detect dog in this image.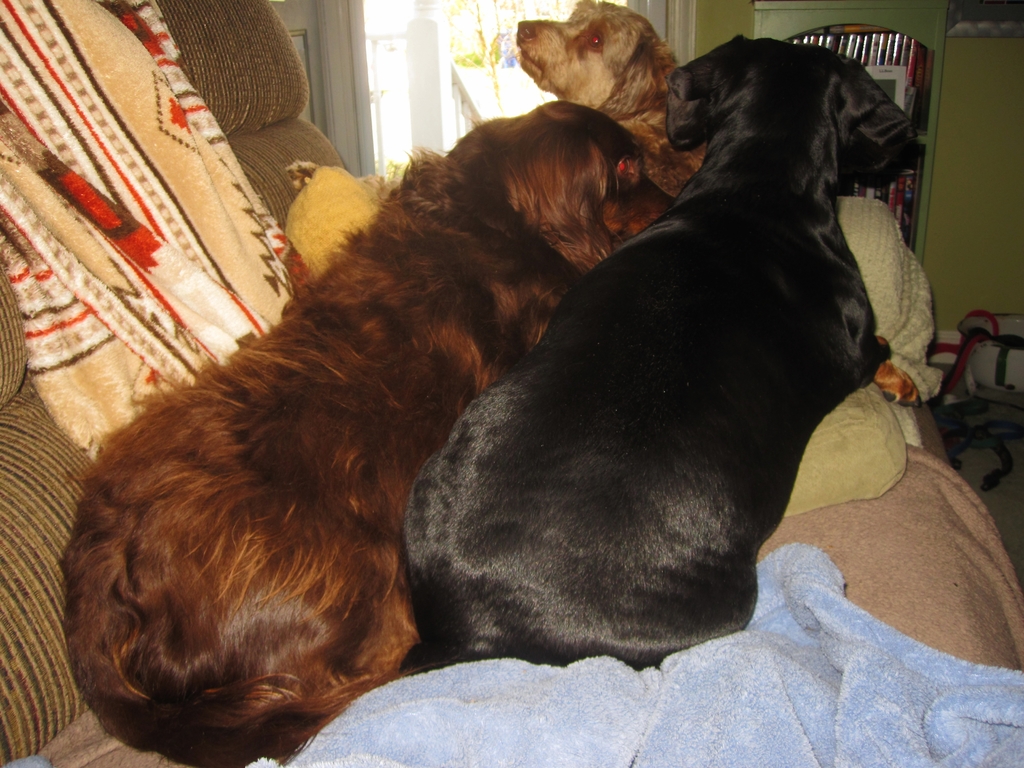
Detection: left=395, top=35, right=931, bottom=680.
